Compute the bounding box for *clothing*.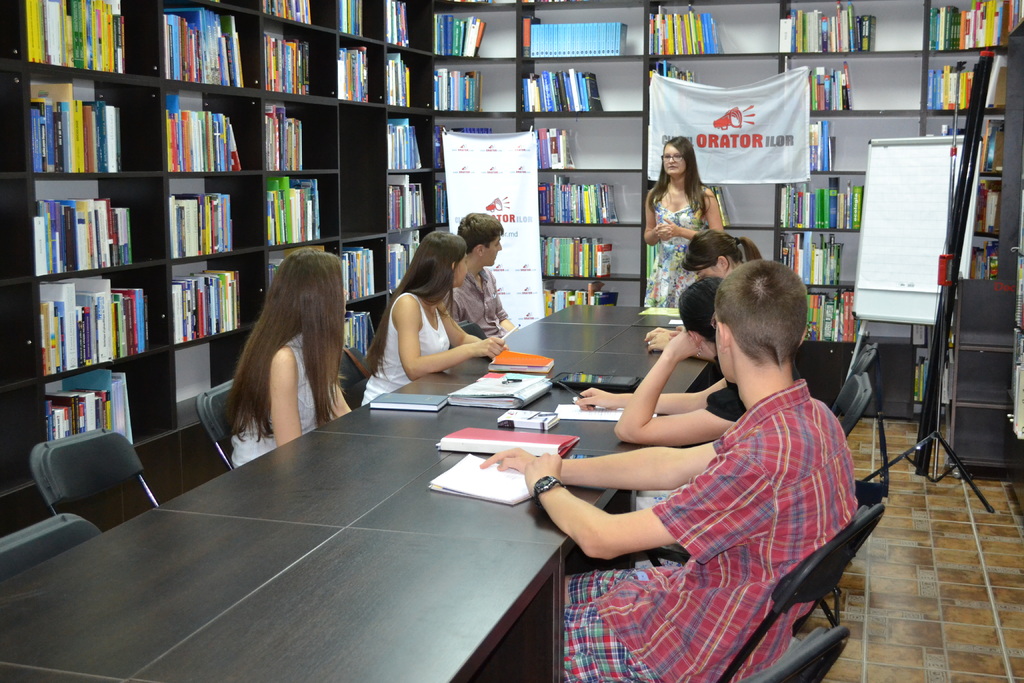
231 332 336 457.
